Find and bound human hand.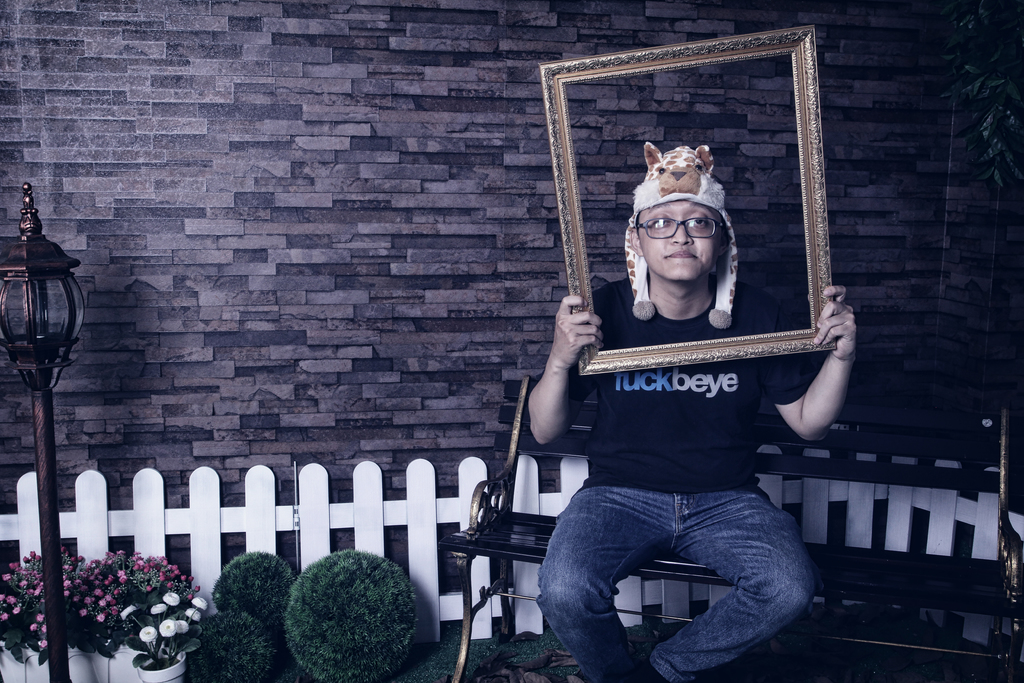
Bound: [544, 299, 613, 377].
